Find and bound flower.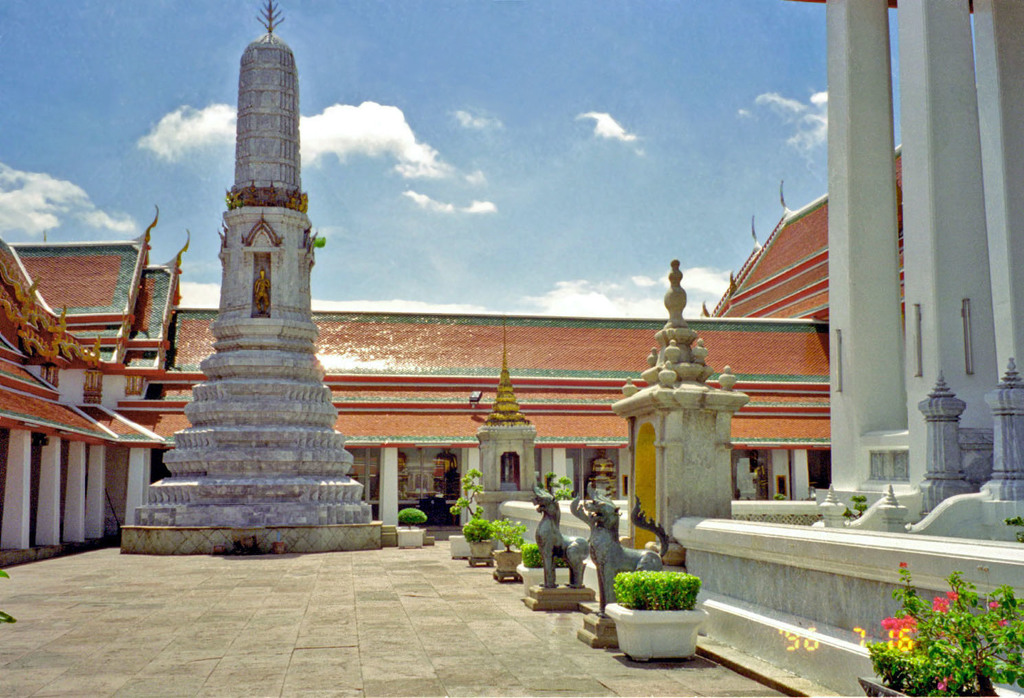
Bound: l=936, t=673, r=961, b=697.
